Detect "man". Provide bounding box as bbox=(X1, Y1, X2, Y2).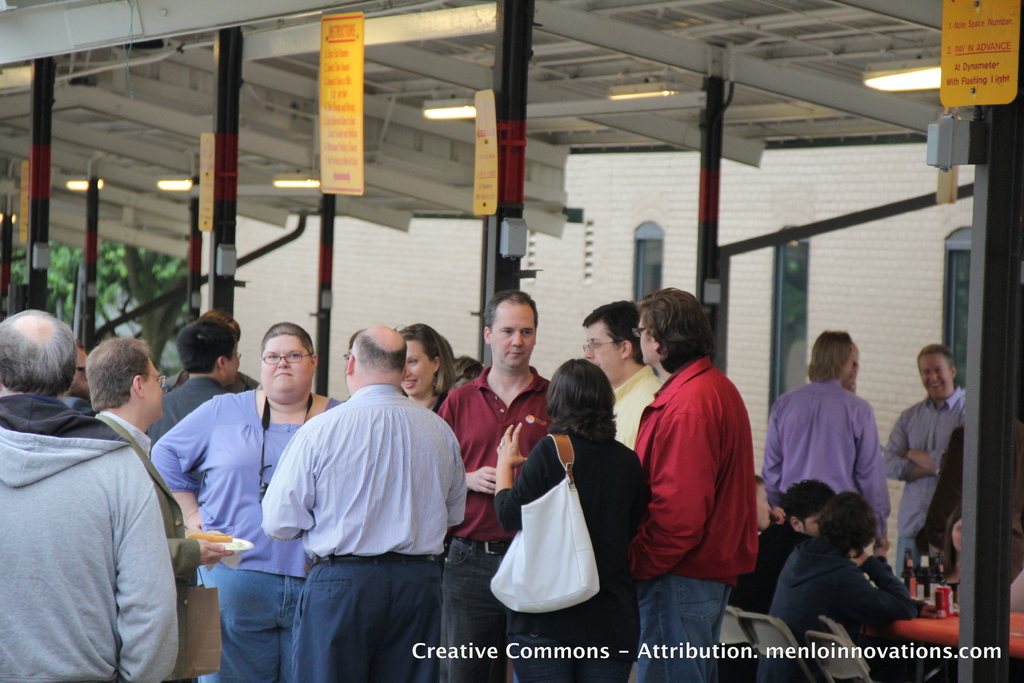
bbox=(431, 288, 556, 682).
